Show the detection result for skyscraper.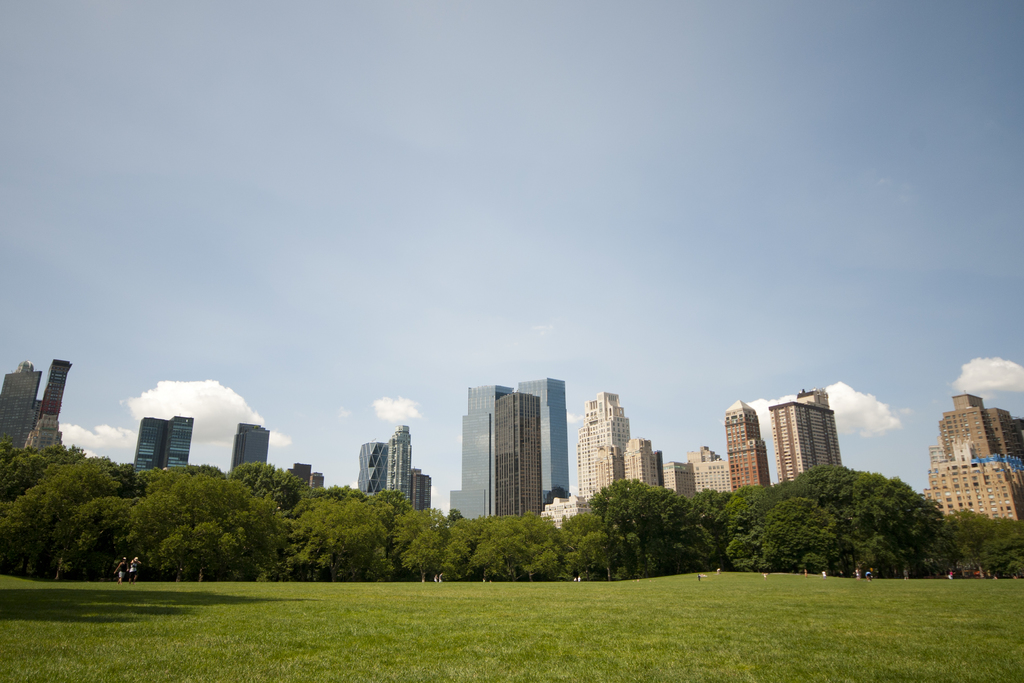
(162,415,198,473).
